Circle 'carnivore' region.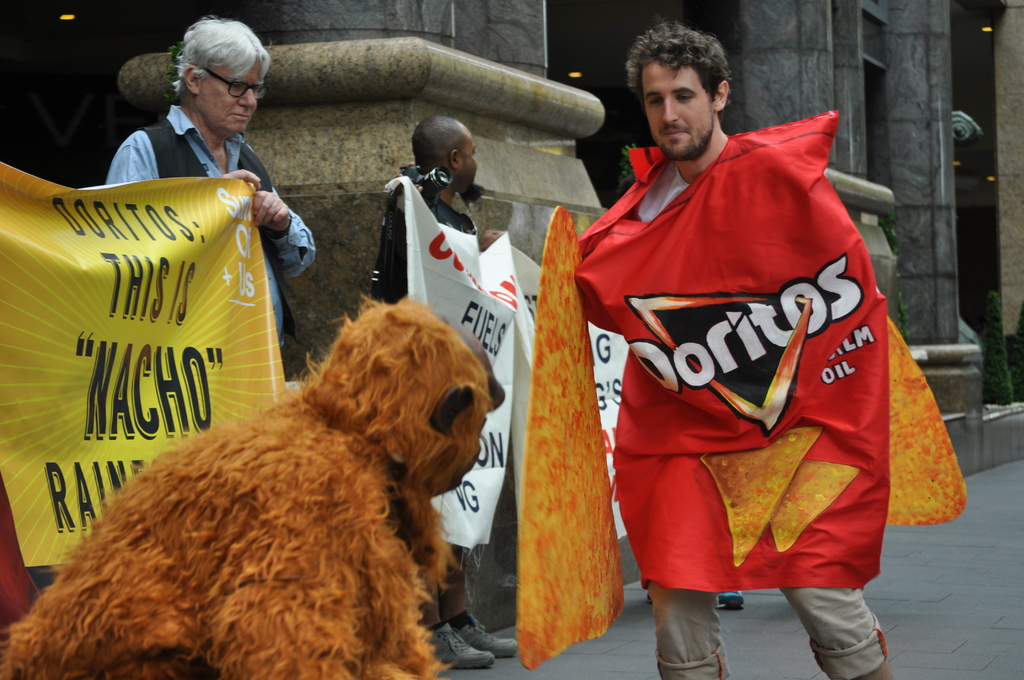
Region: bbox=[101, 12, 319, 356].
